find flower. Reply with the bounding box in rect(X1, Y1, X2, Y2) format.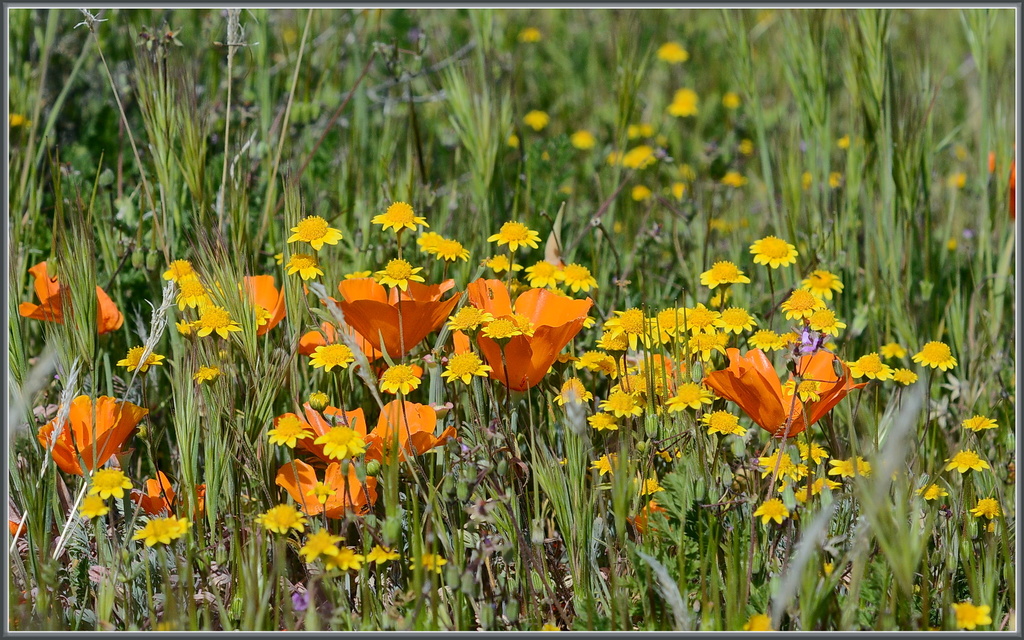
rect(668, 94, 700, 116).
